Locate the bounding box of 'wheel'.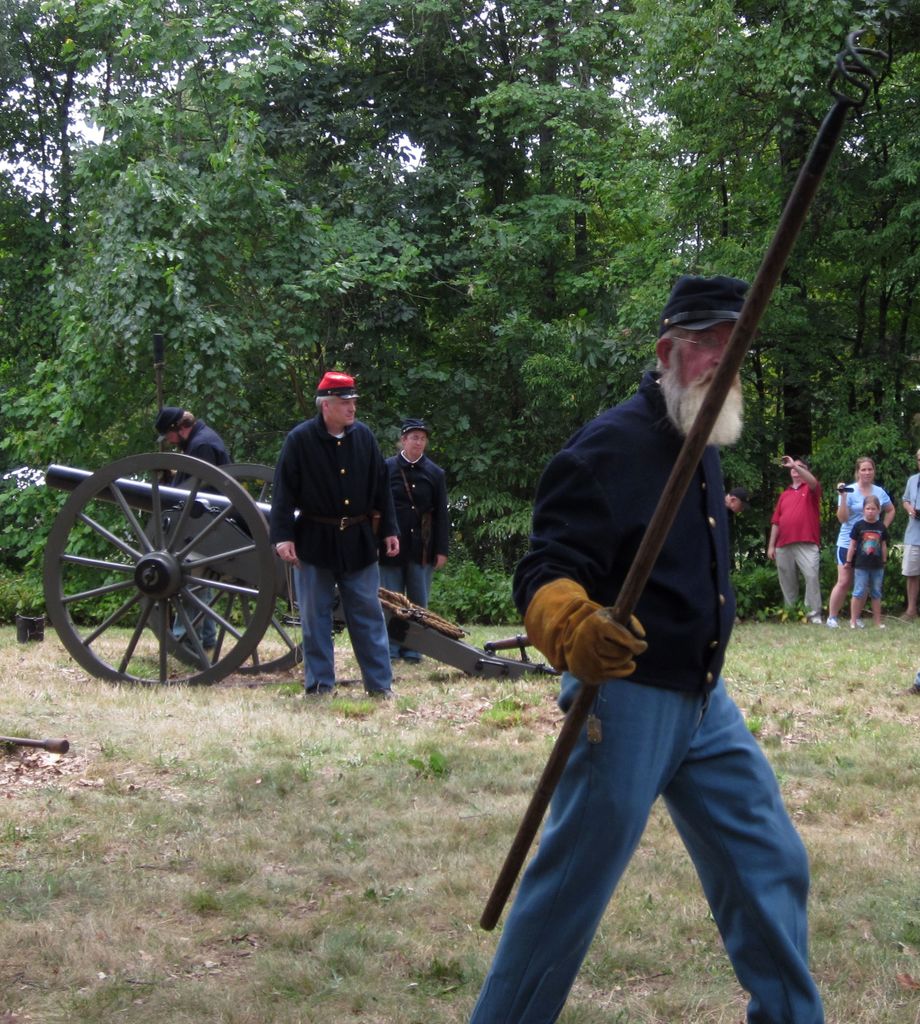
Bounding box: [x1=139, y1=463, x2=304, y2=676].
